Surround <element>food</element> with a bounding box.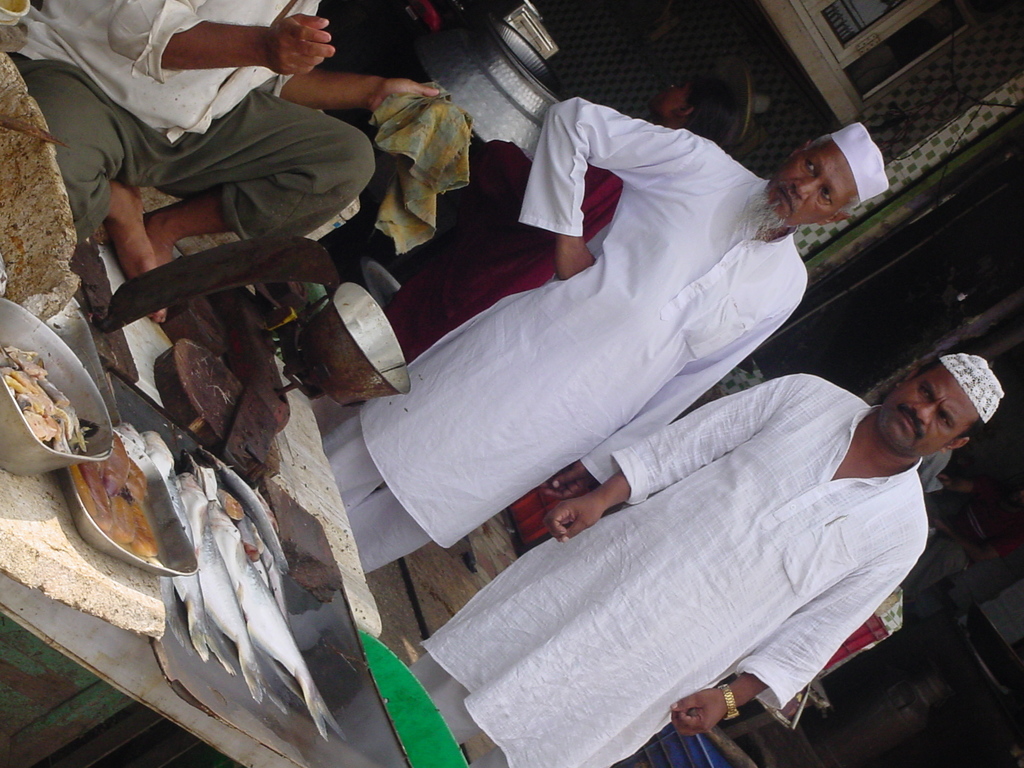
box=[4, 330, 99, 468].
